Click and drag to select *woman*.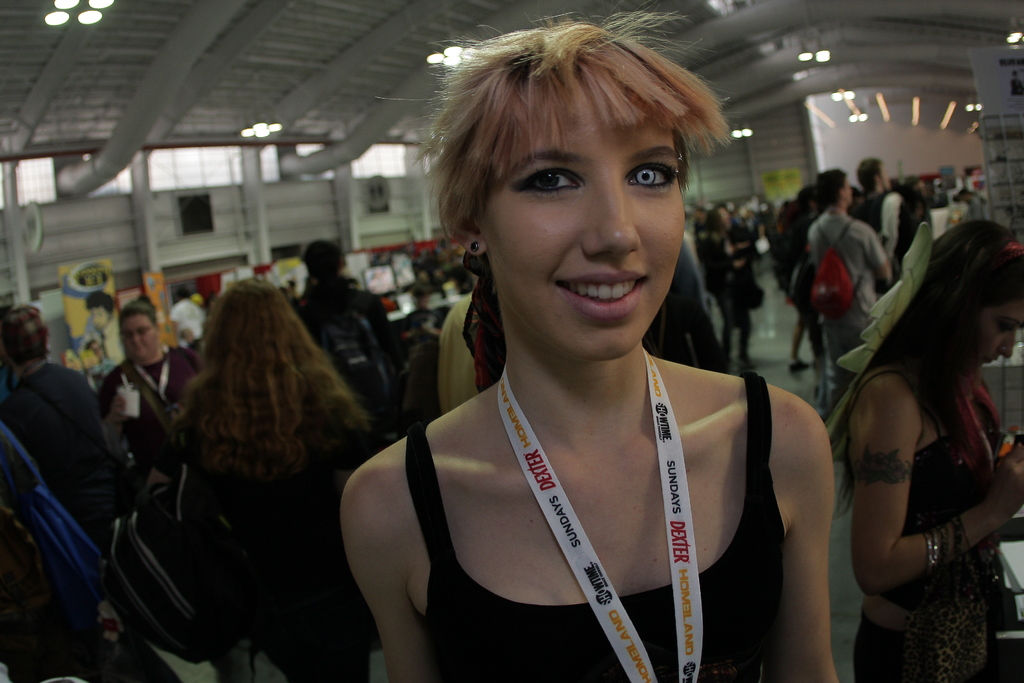
Selection: select_region(340, 23, 840, 667).
